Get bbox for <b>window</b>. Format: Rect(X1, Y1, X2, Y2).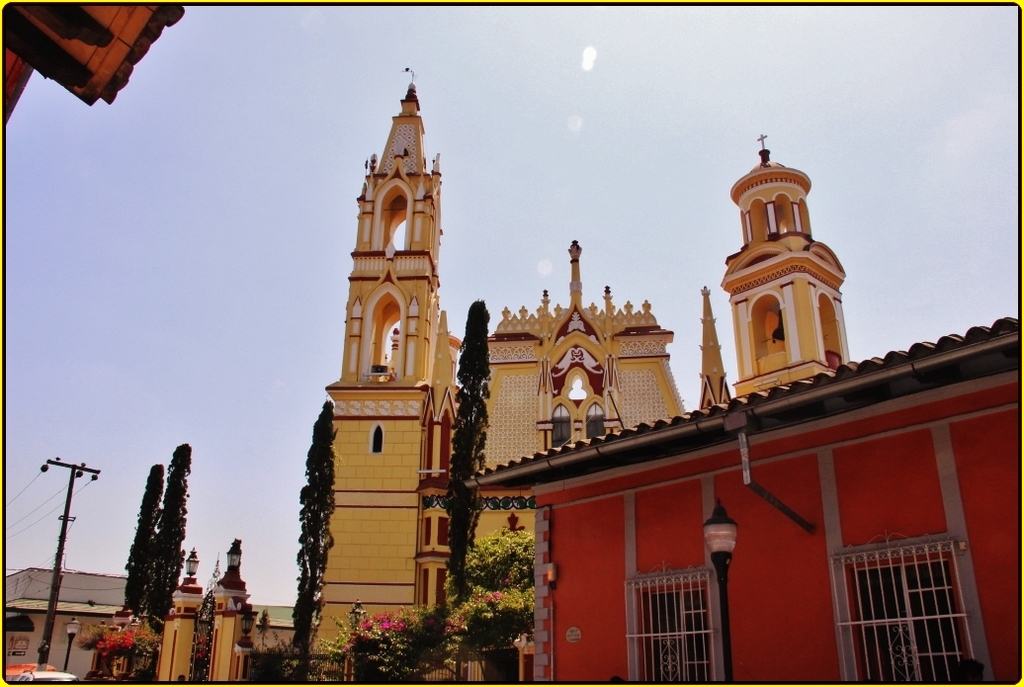
Rect(830, 539, 987, 686).
